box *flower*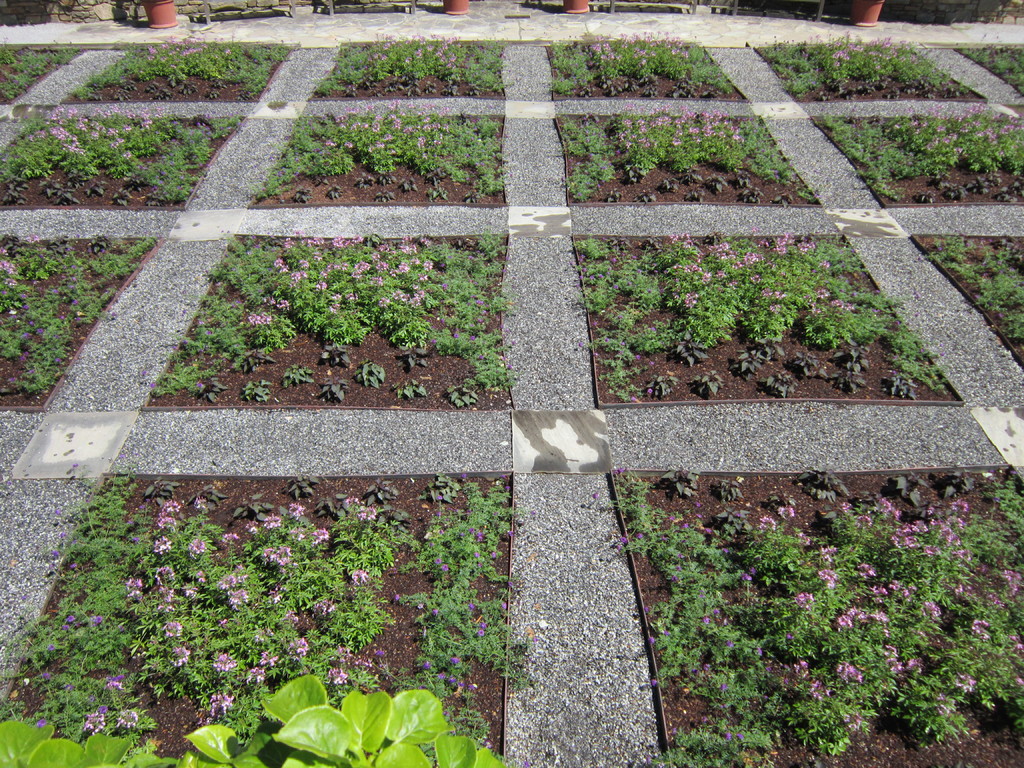
[210, 570, 243, 593]
